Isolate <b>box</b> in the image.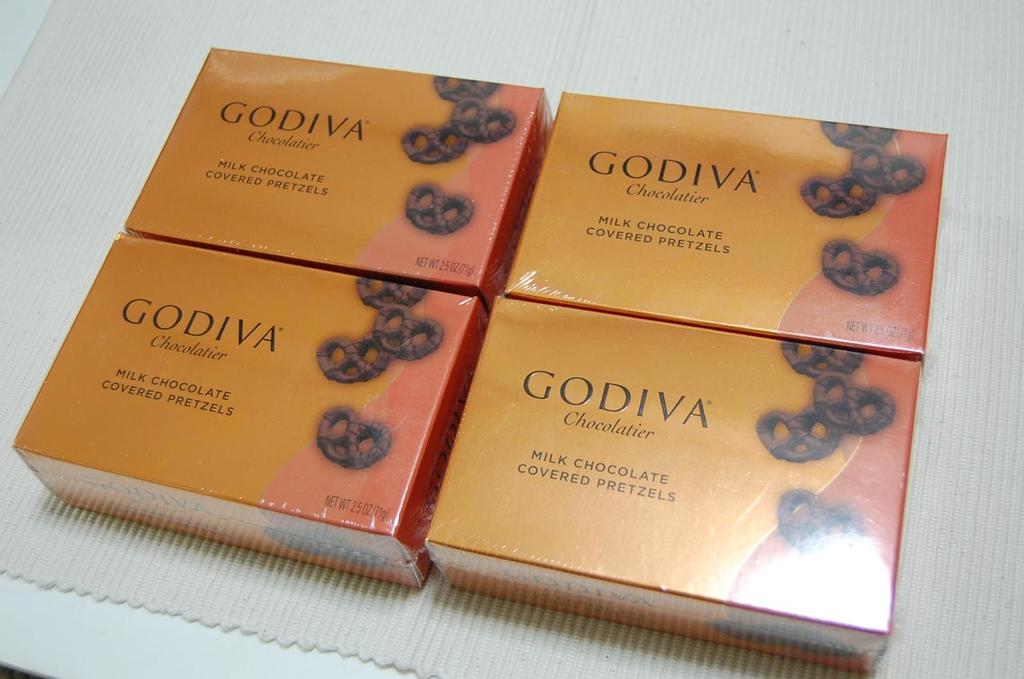
Isolated region: <box>501,82,910,418</box>.
